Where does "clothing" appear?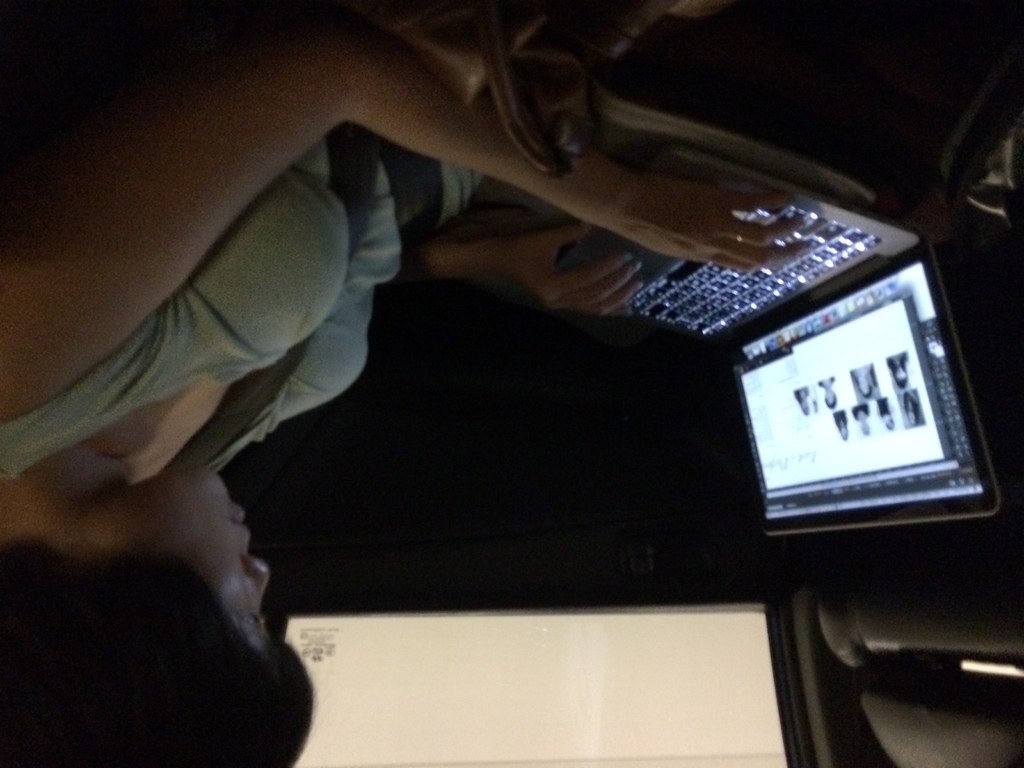
Appears at (x1=0, y1=0, x2=583, y2=504).
